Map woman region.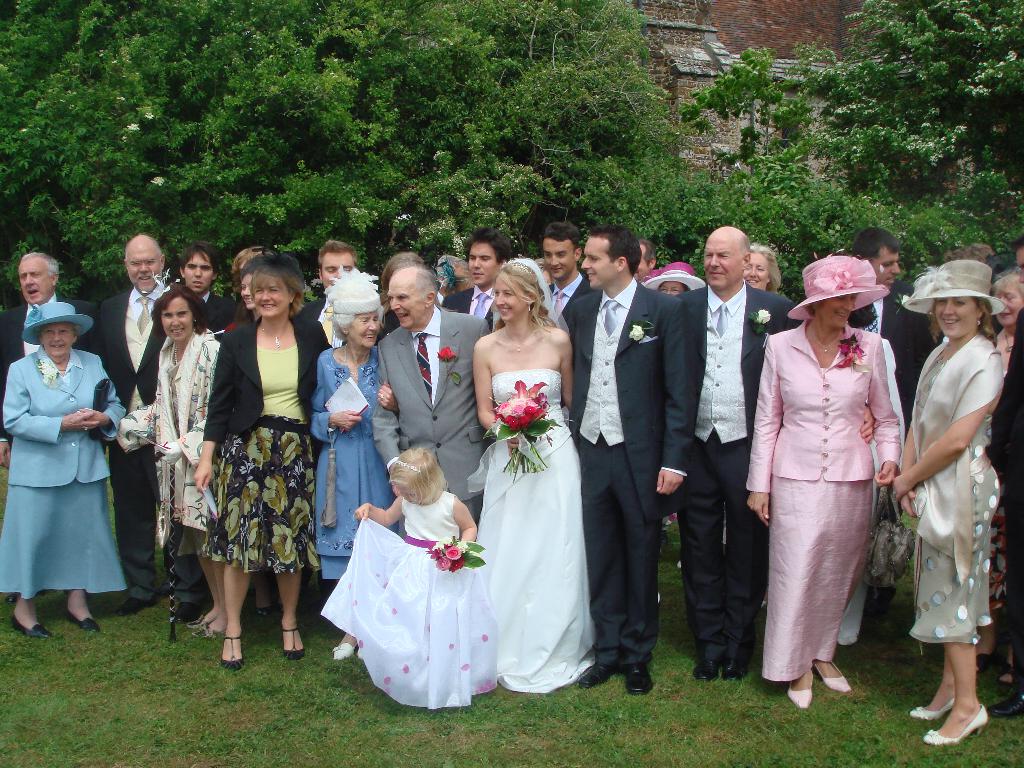
Mapped to (left=190, top=248, right=333, bottom=673).
